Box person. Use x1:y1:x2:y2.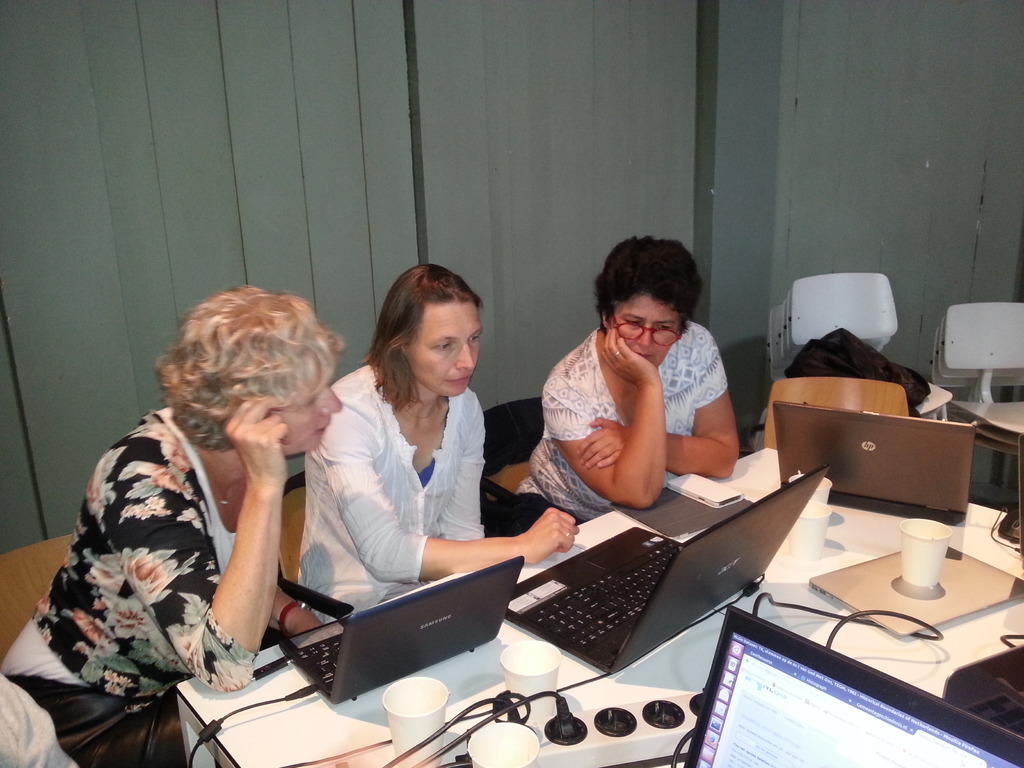
1:285:340:766.
